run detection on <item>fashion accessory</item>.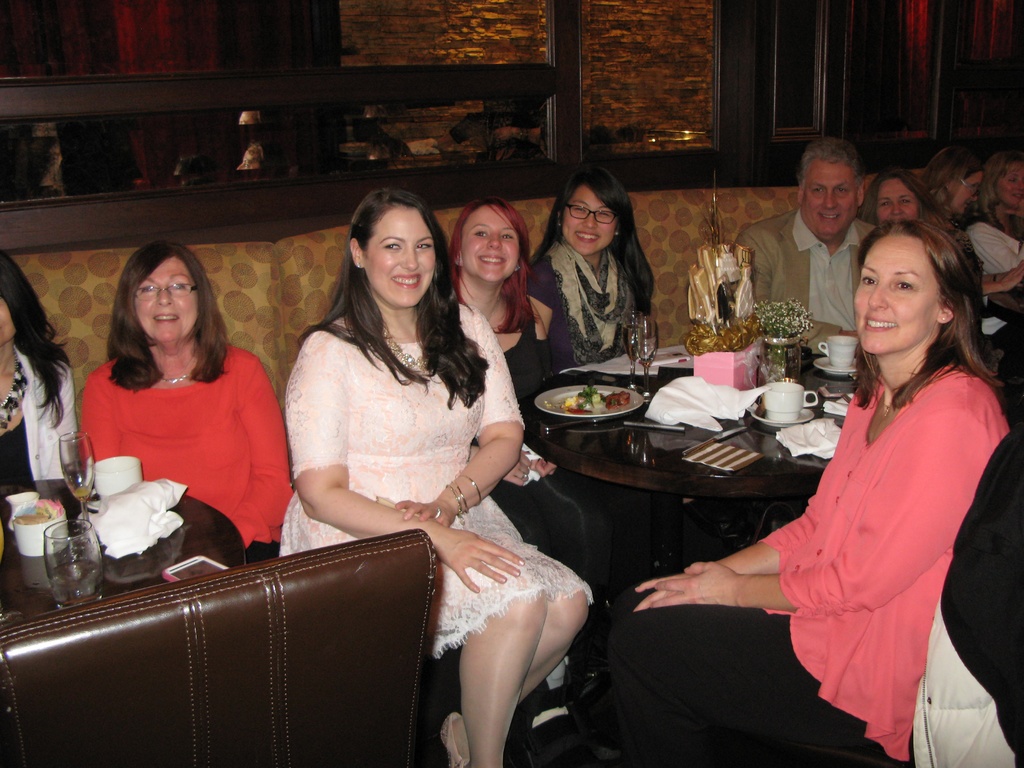
Result: x1=992 y1=275 x2=1000 y2=284.
